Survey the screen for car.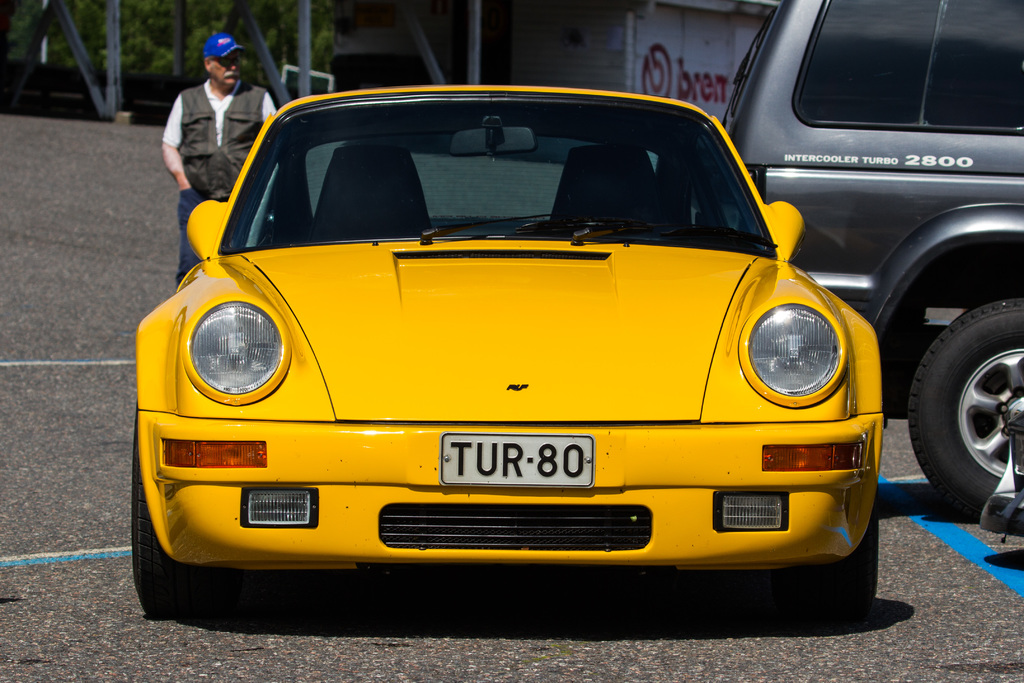
Survey found: x1=134 y1=78 x2=888 y2=618.
